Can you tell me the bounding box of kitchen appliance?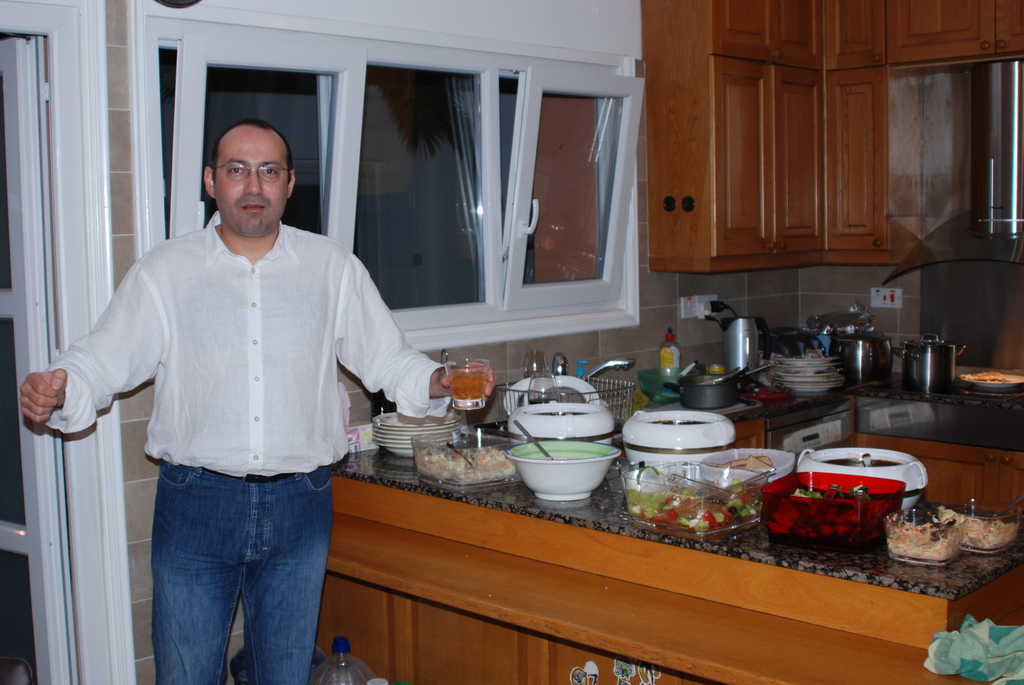
bbox(507, 442, 621, 501).
